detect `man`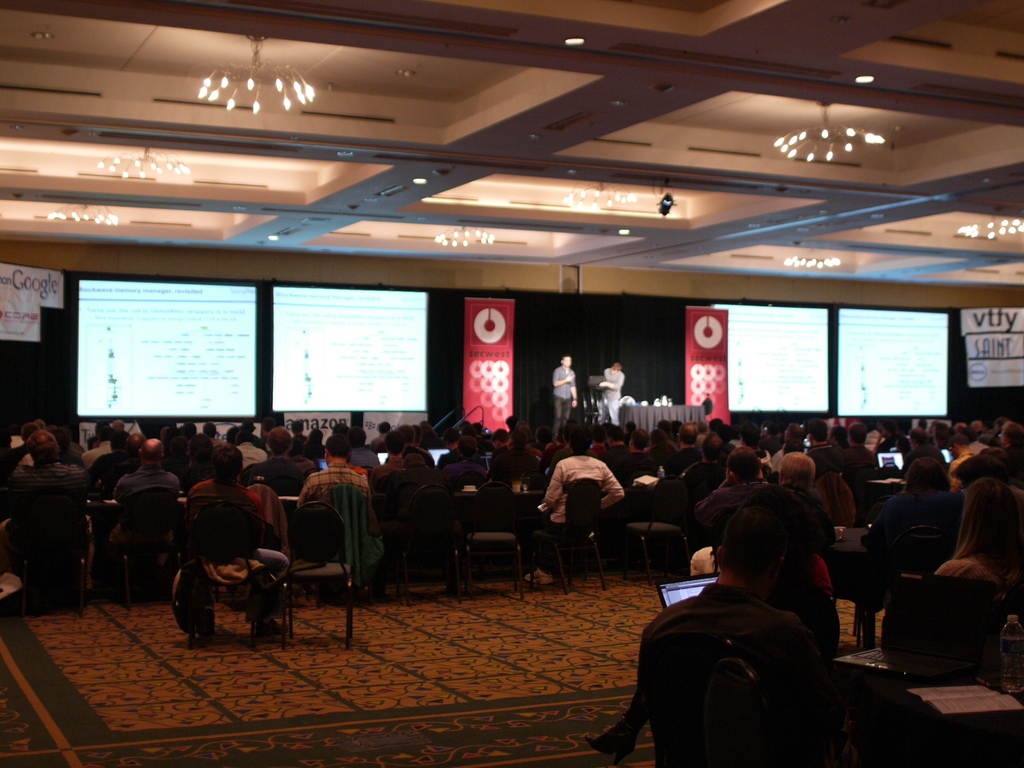
rect(946, 436, 977, 491)
